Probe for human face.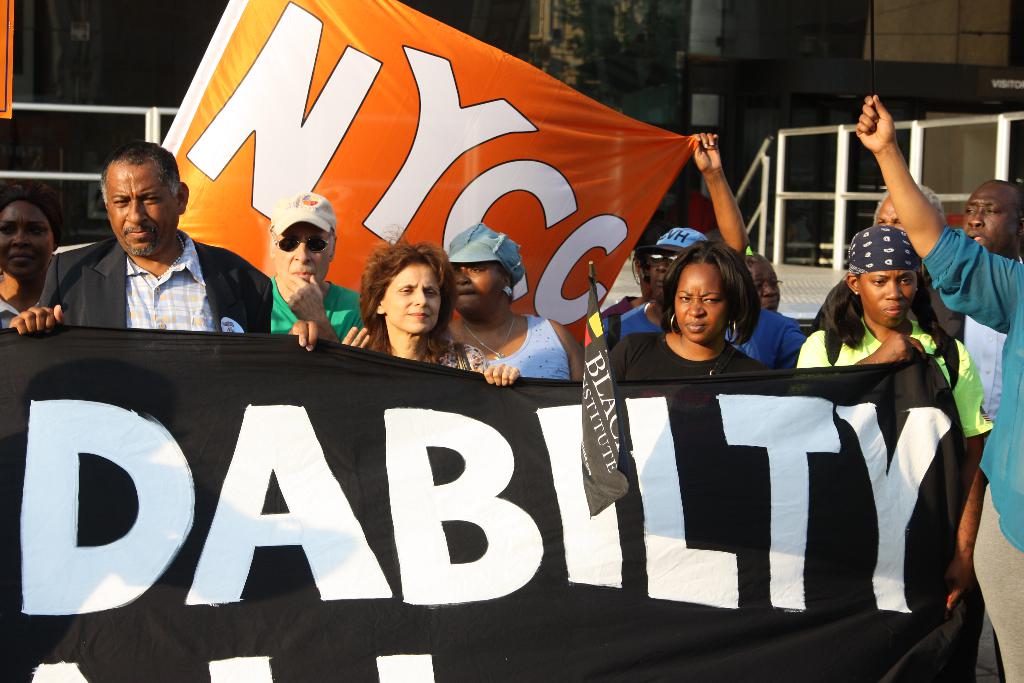
Probe result: <region>855, 268, 918, 327</region>.
